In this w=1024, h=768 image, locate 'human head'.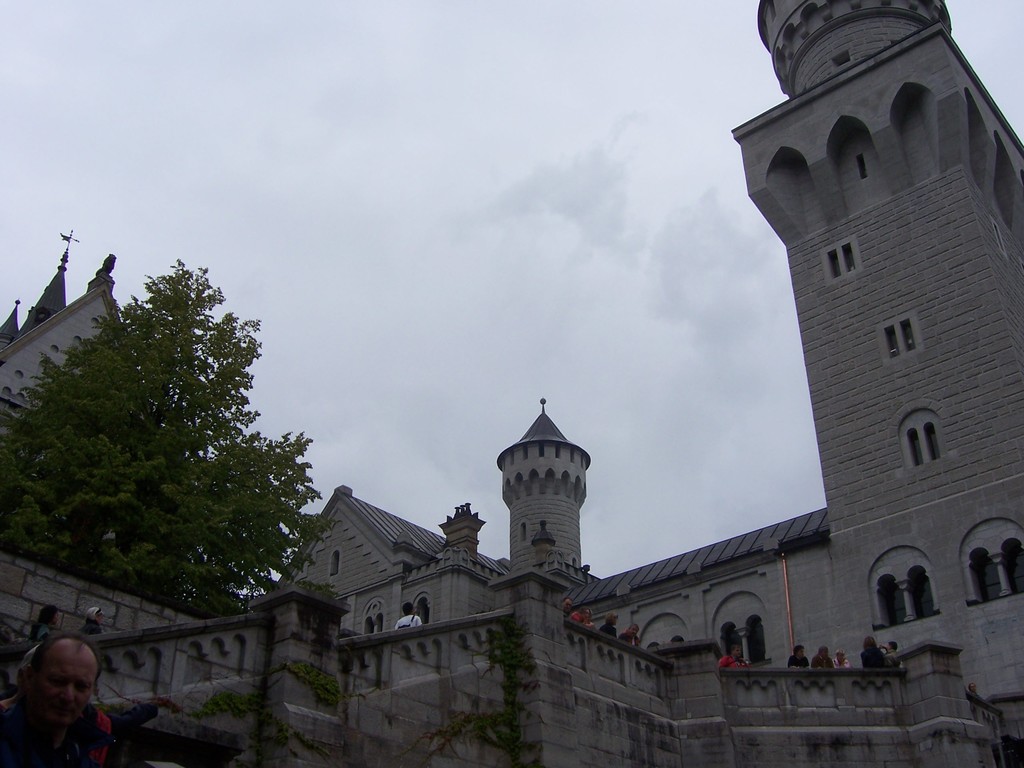
Bounding box: detection(833, 648, 844, 661).
